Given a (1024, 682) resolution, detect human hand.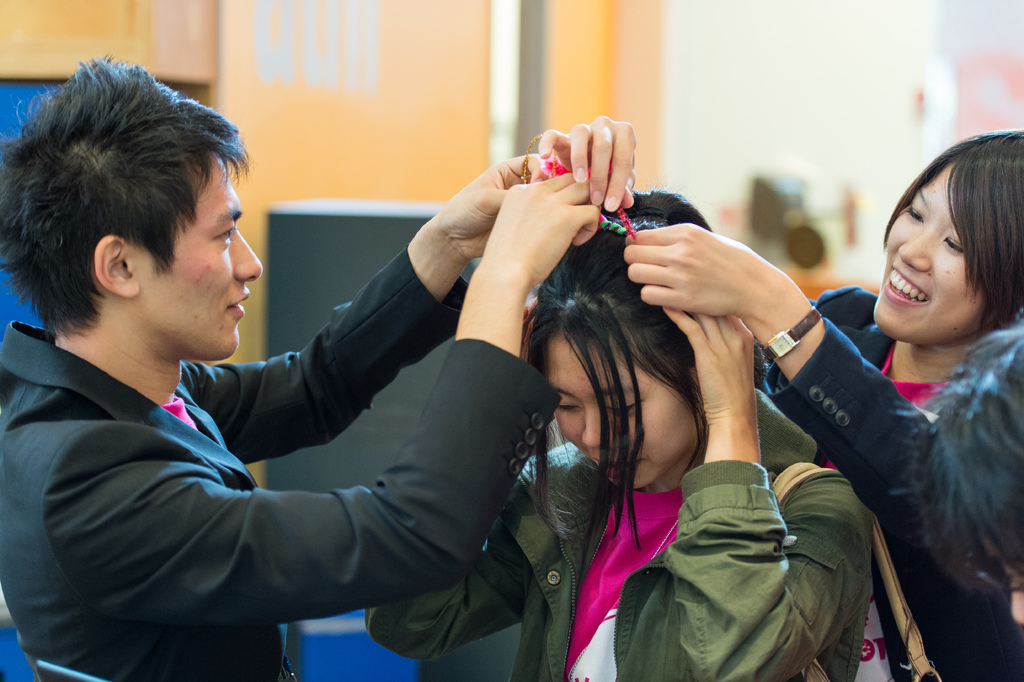
detection(662, 296, 756, 426).
